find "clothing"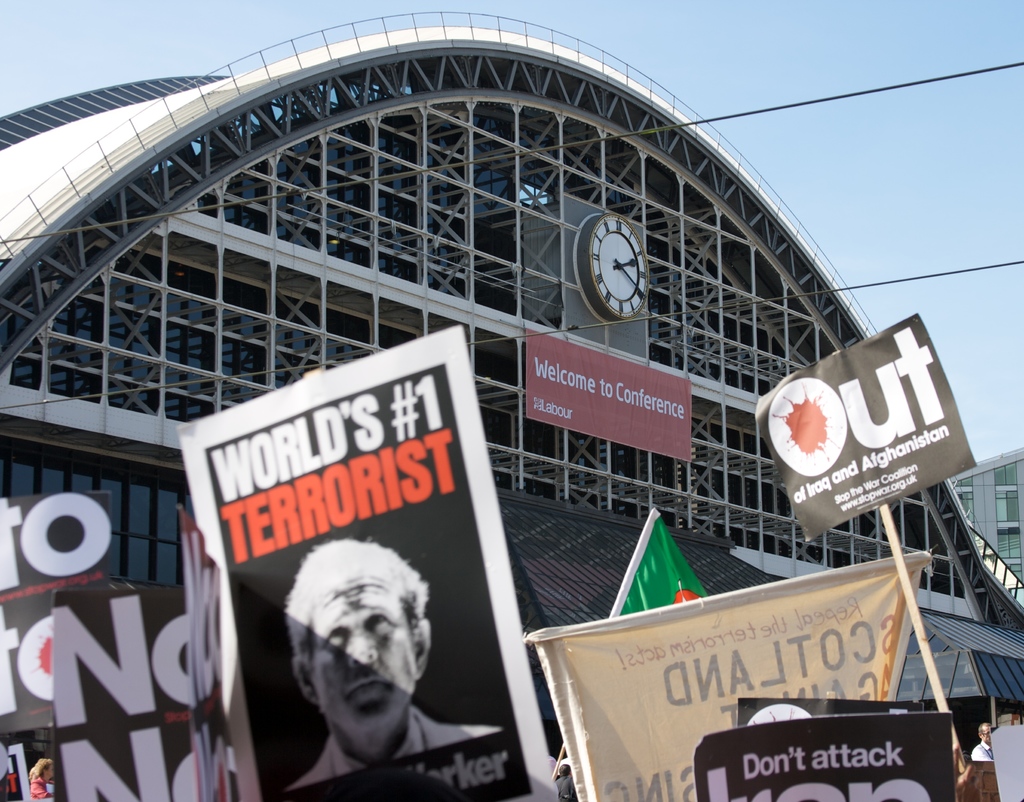
(972, 742, 996, 762)
